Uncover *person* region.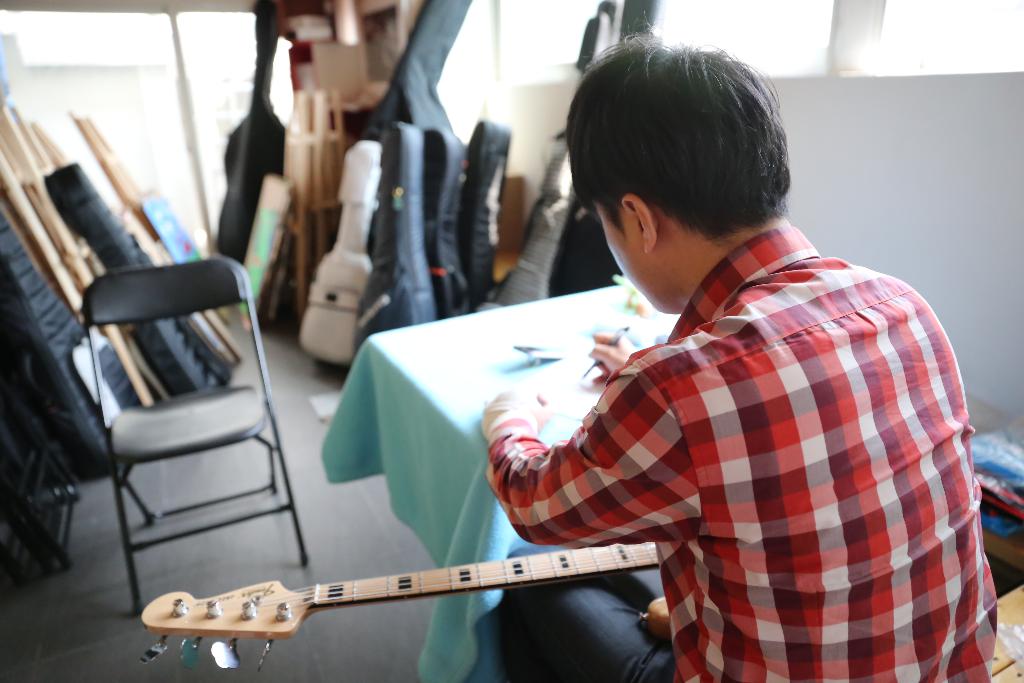
Uncovered: (470,22,982,682).
